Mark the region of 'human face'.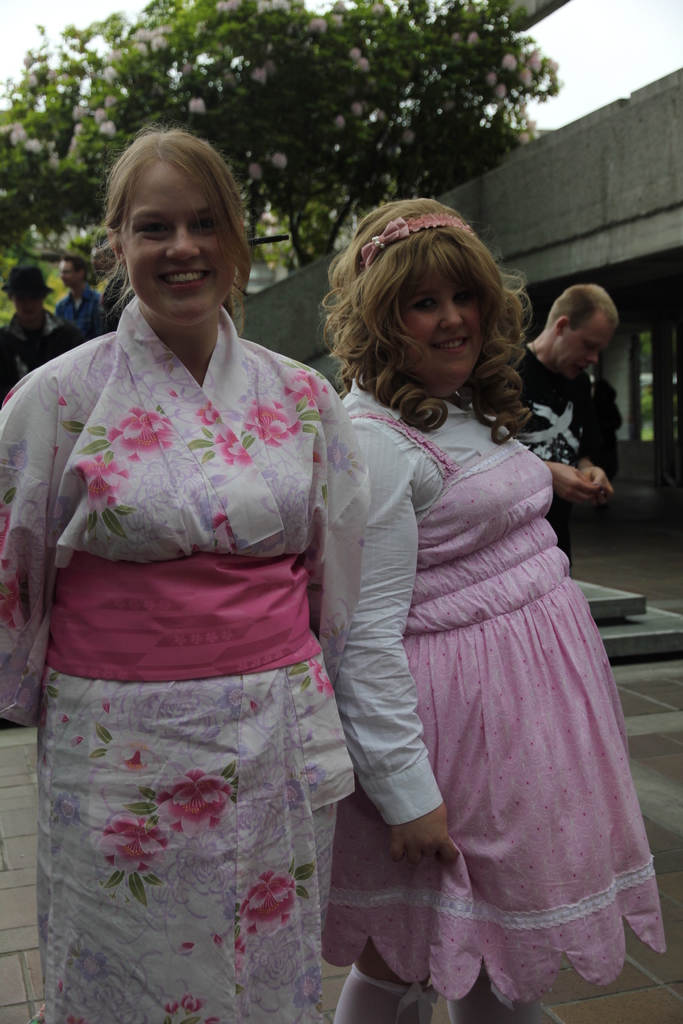
Region: left=405, top=272, right=477, bottom=383.
